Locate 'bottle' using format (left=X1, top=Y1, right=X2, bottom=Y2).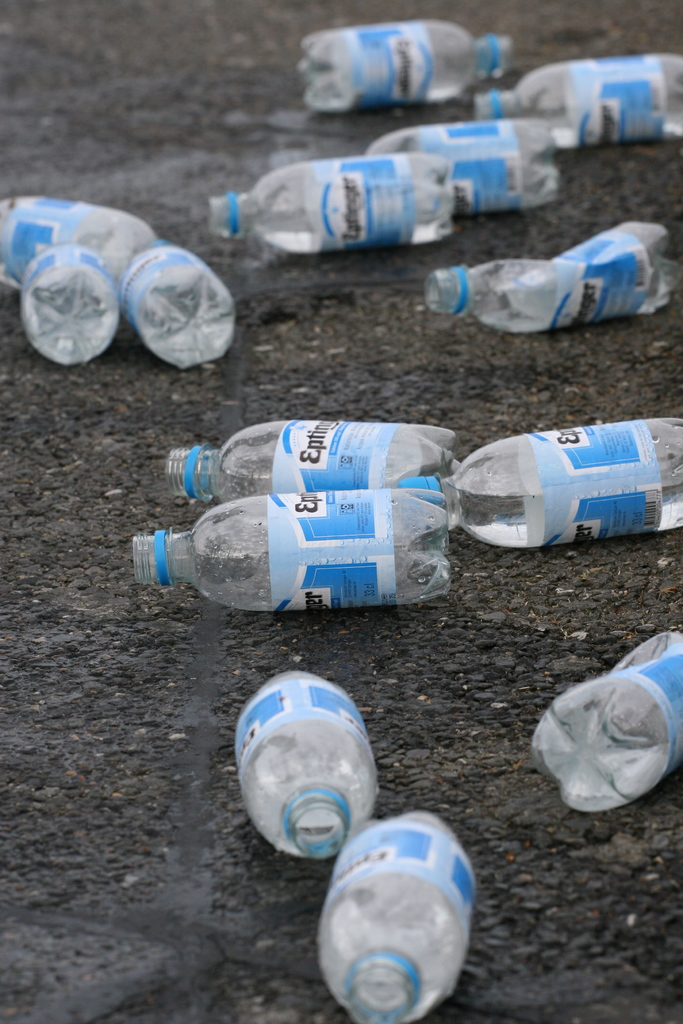
(left=298, top=18, right=506, bottom=115).
